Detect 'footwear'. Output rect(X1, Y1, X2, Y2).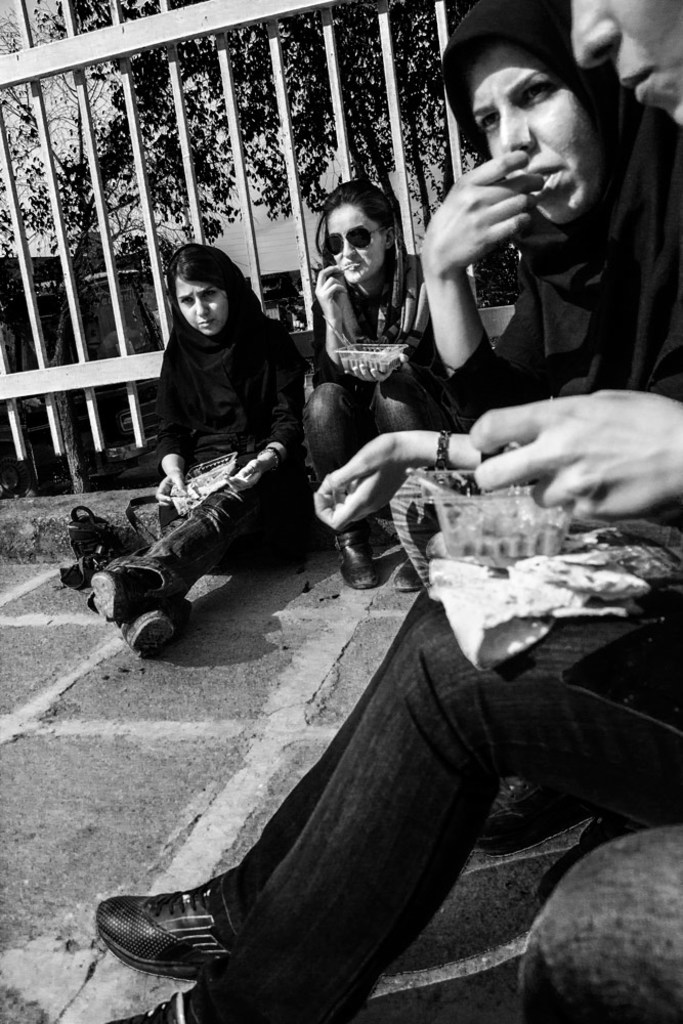
rect(372, 560, 416, 628).
